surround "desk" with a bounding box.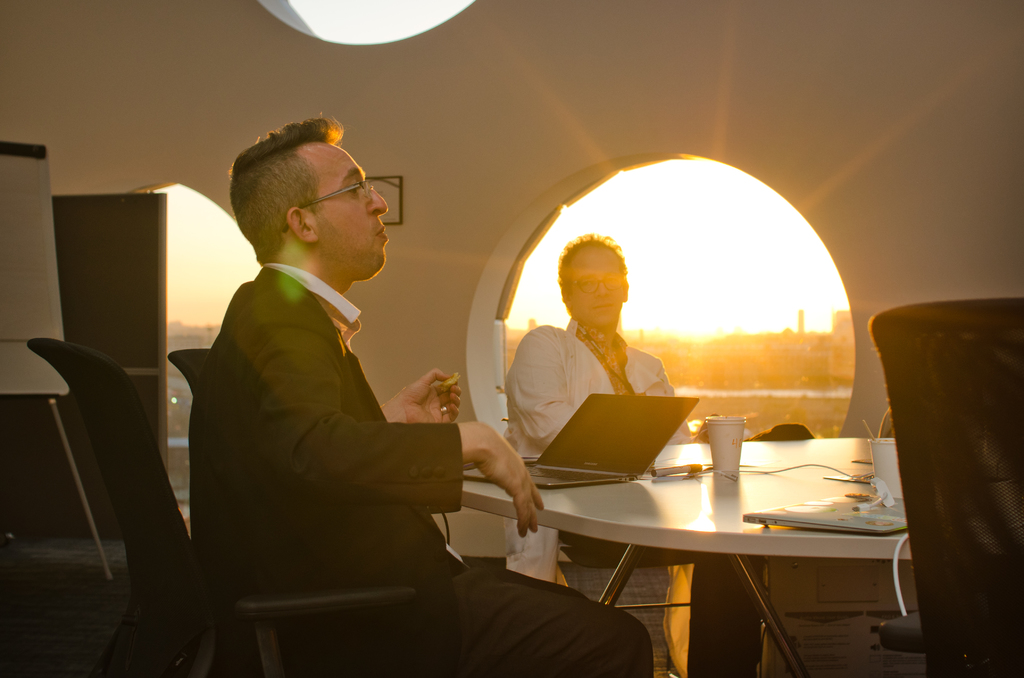
bbox(465, 442, 909, 672).
